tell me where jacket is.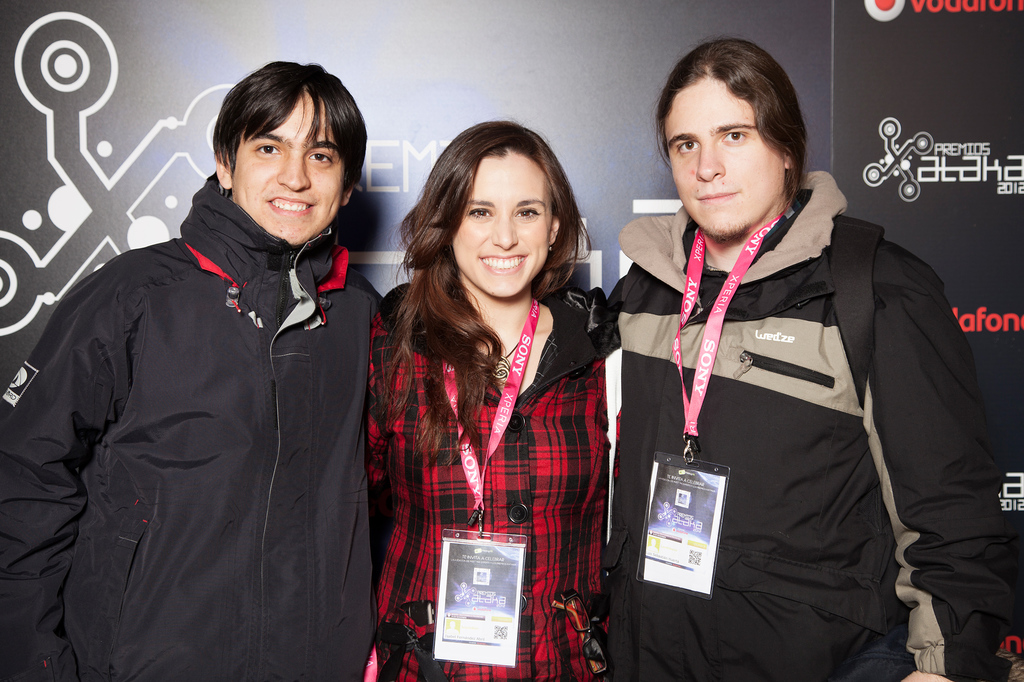
jacket is at region(602, 165, 1023, 681).
